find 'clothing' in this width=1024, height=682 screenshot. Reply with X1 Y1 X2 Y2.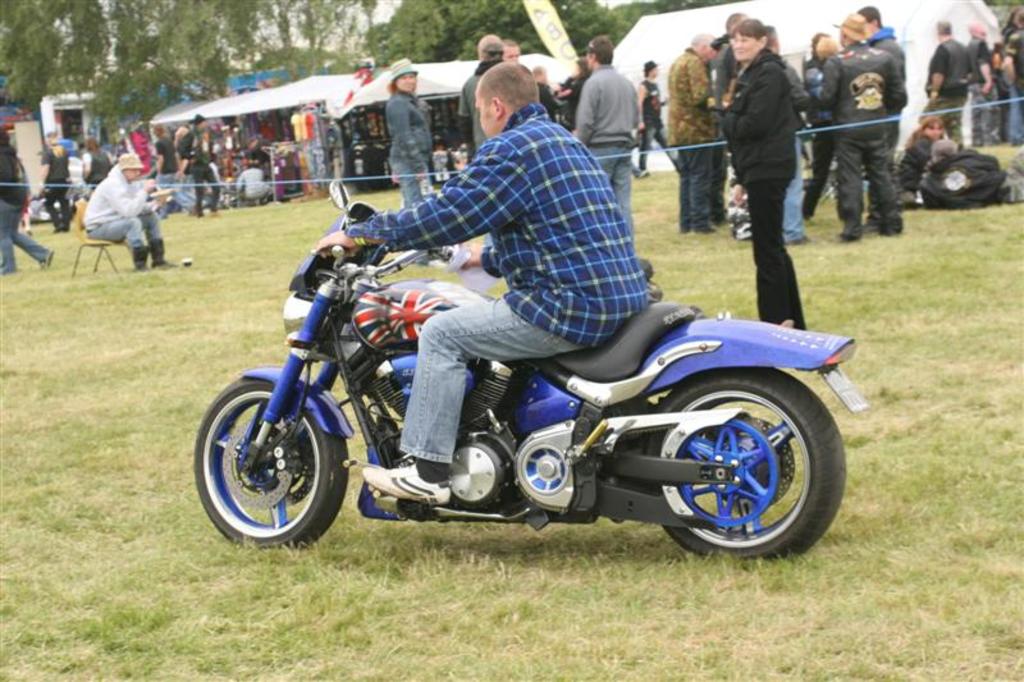
387 97 426 203.
